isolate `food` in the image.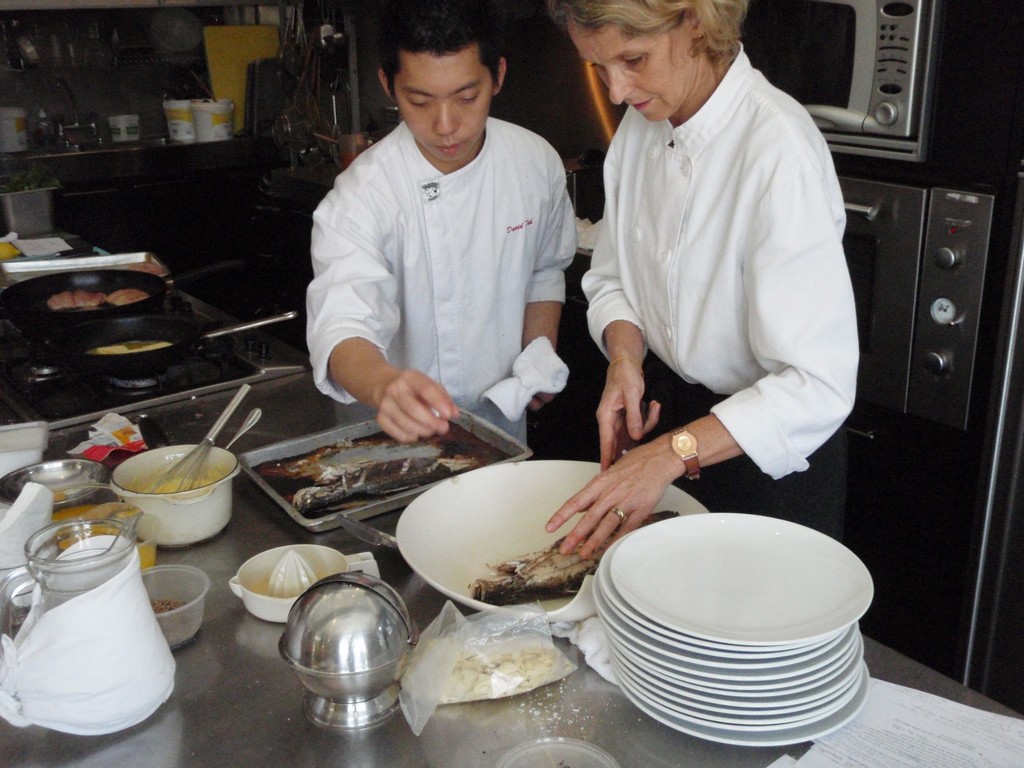
Isolated region: x1=45, y1=285, x2=76, y2=315.
